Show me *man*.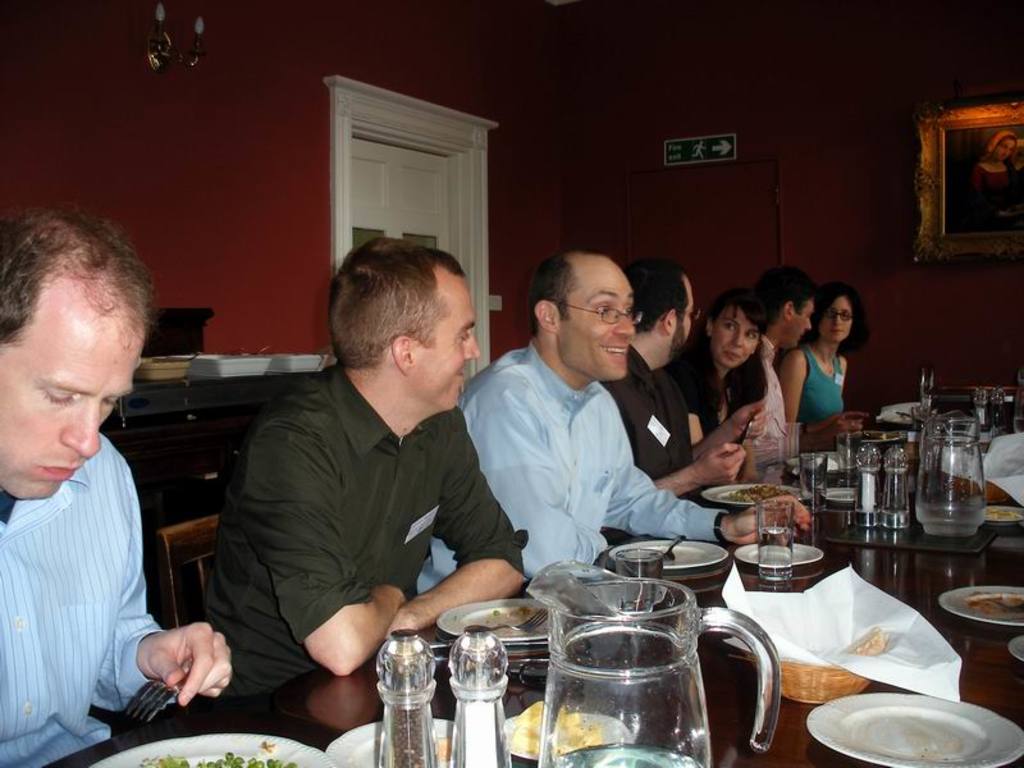
*man* is here: select_region(413, 251, 814, 620).
